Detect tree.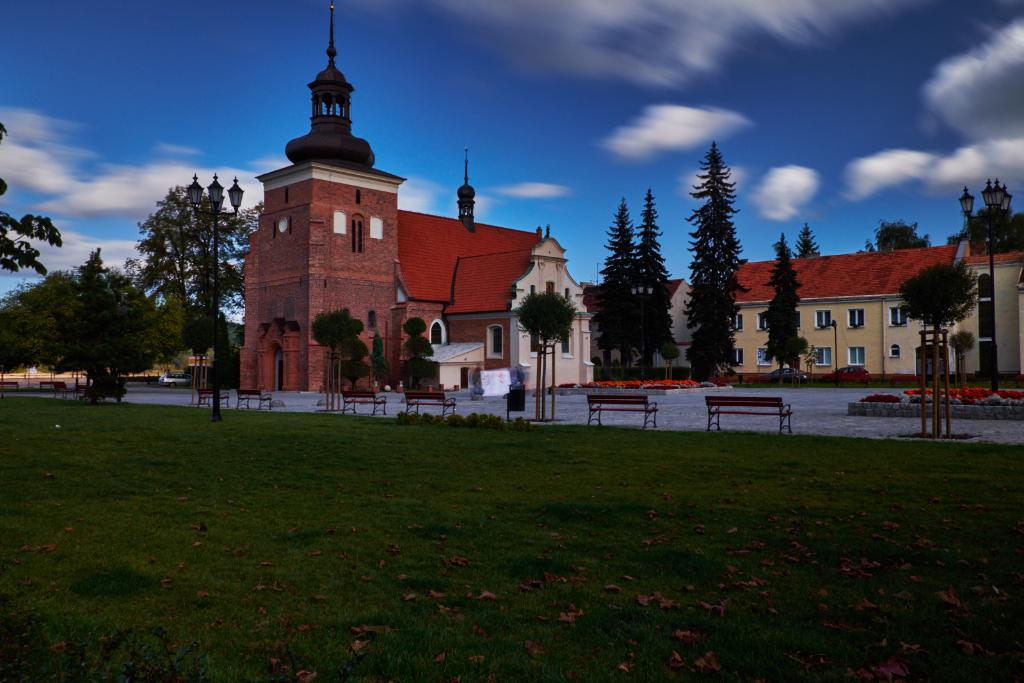
Detected at crop(366, 326, 390, 390).
